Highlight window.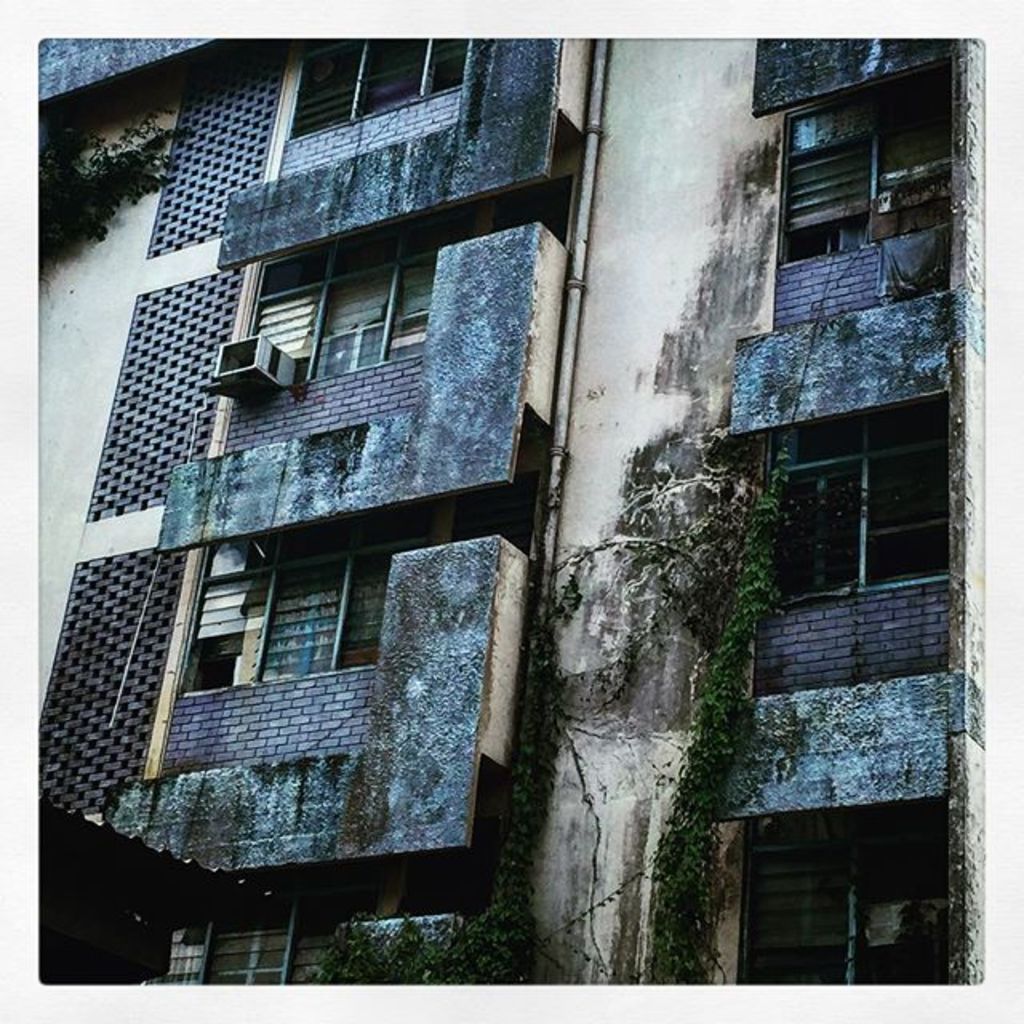
Highlighted region: <bbox>762, 66, 955, 267</bbox>.
